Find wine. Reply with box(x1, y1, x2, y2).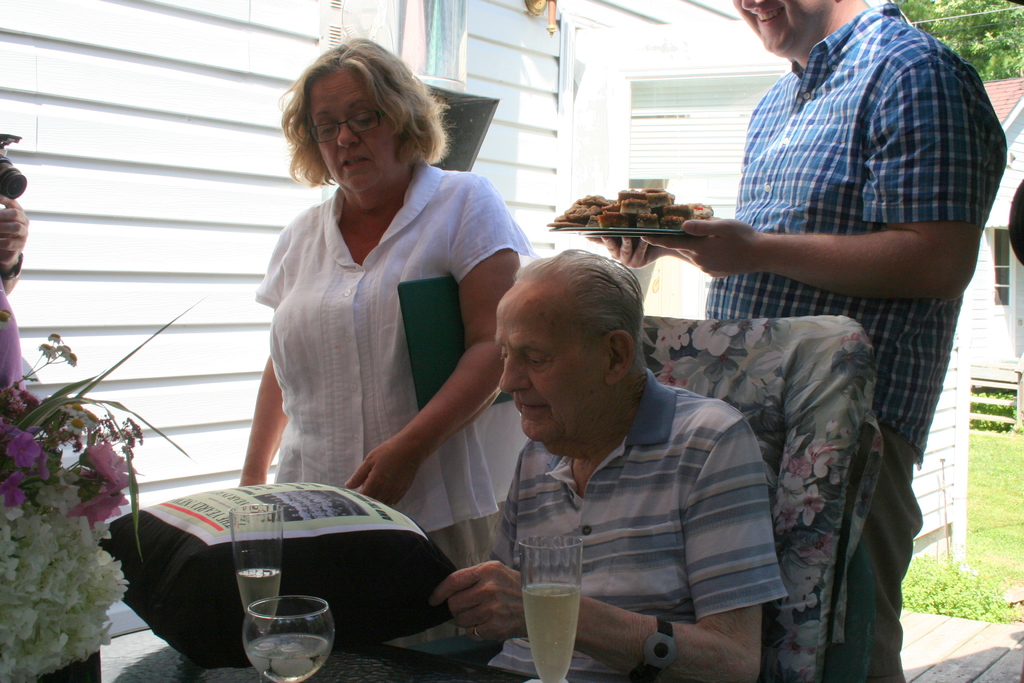
box(519, 582, 582, 680).
